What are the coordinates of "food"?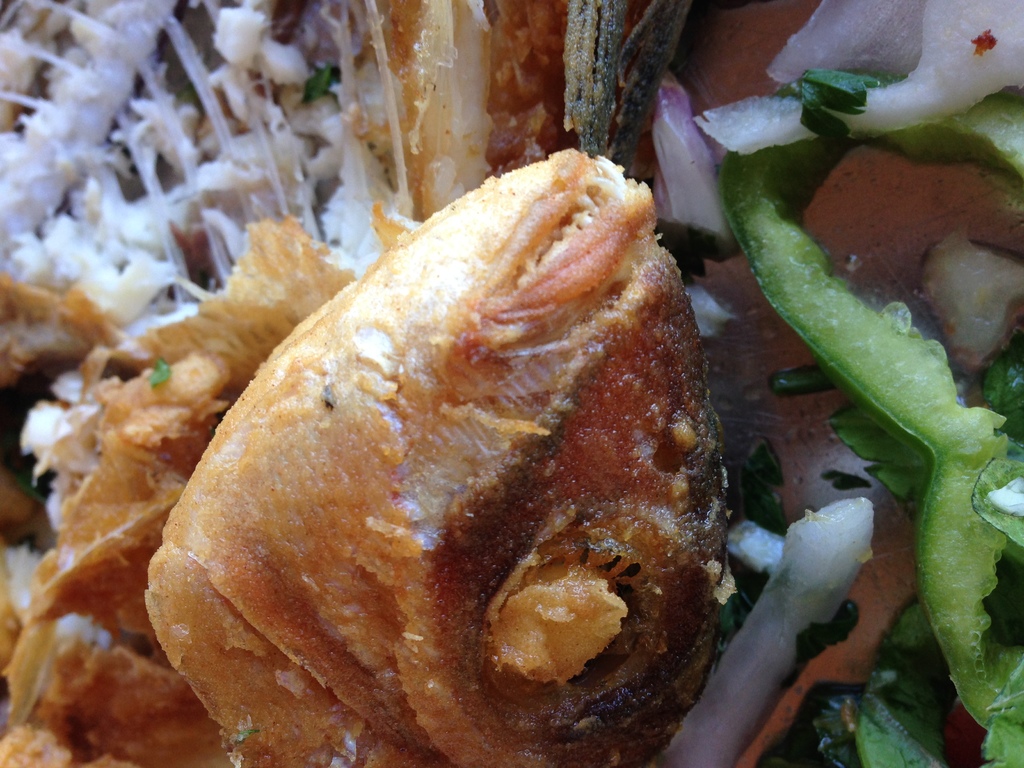
select_region(753, 0, 1023, 767).
